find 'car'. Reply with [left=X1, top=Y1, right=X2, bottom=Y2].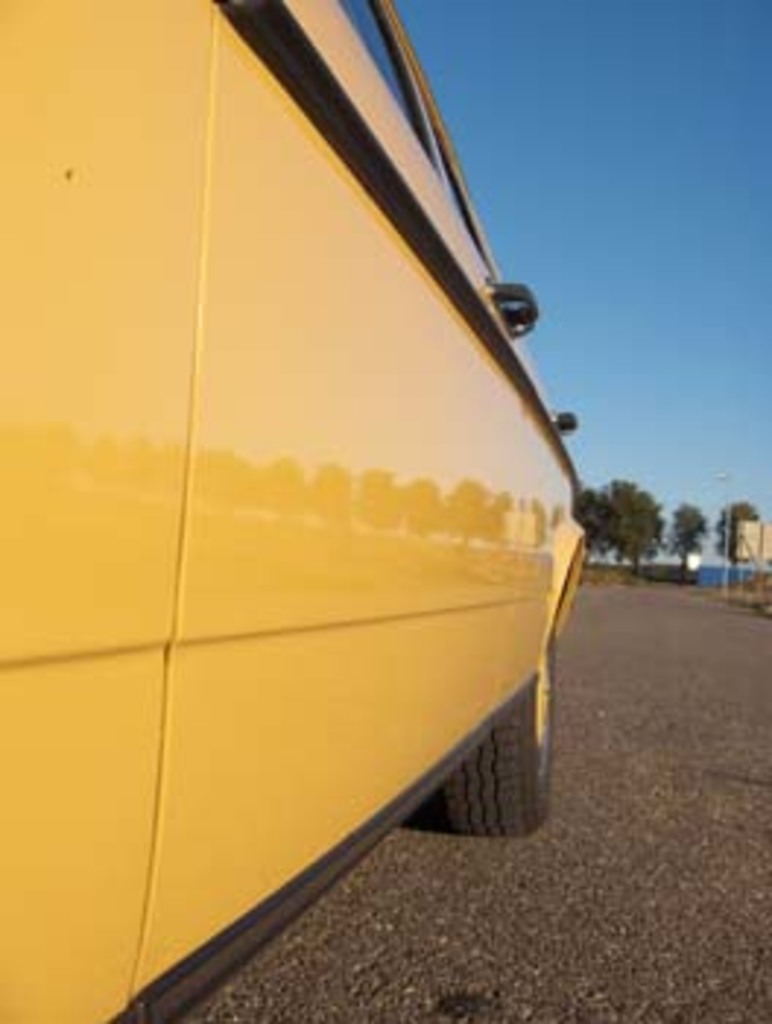
[left=0, top=0, right=588, bottom=1021].
